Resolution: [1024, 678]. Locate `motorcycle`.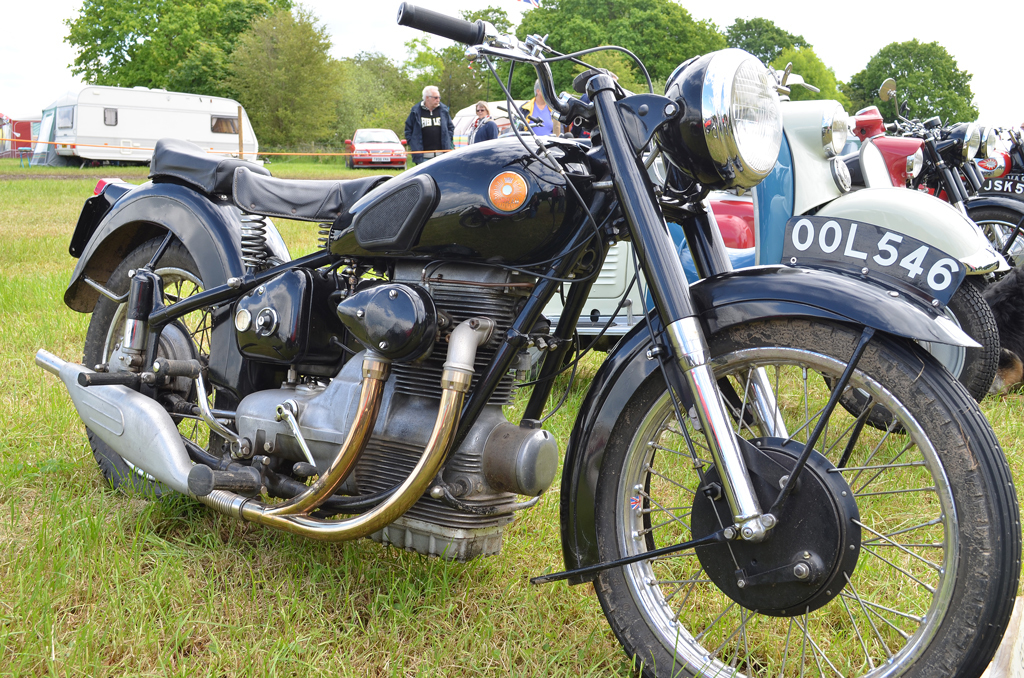
{"left": 971, "top": 130, "right": 1023, "bottom": 271}.
